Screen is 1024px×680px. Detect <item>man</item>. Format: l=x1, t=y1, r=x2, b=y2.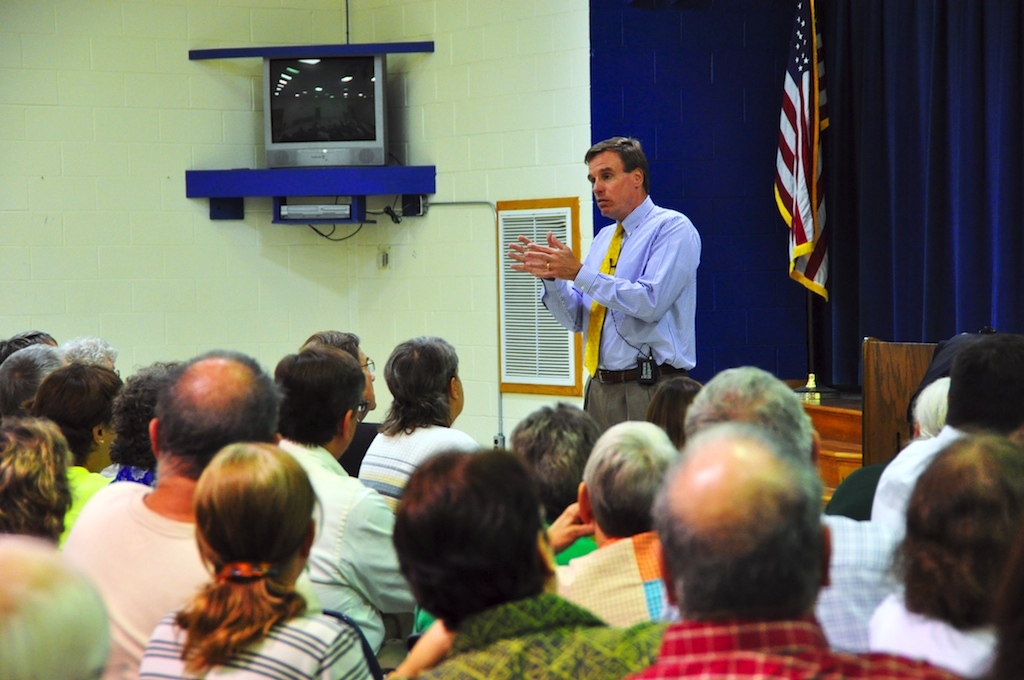
l=265, t=333, r=426, b=664.
